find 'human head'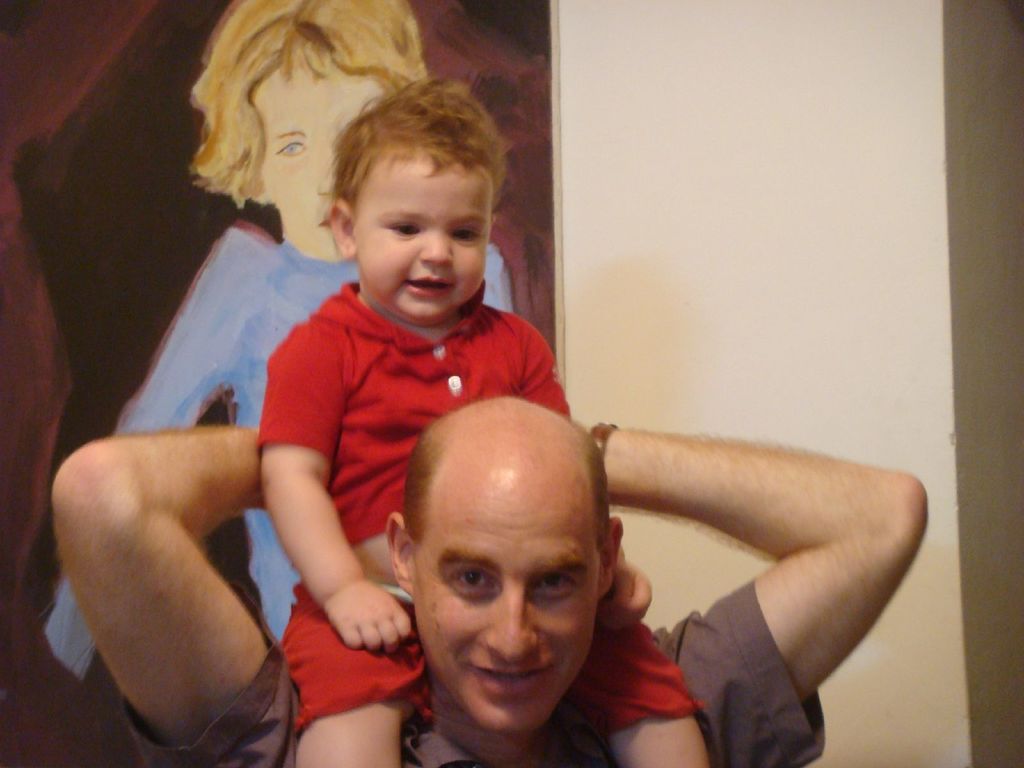
Rect(326, 82, 503, 325)
